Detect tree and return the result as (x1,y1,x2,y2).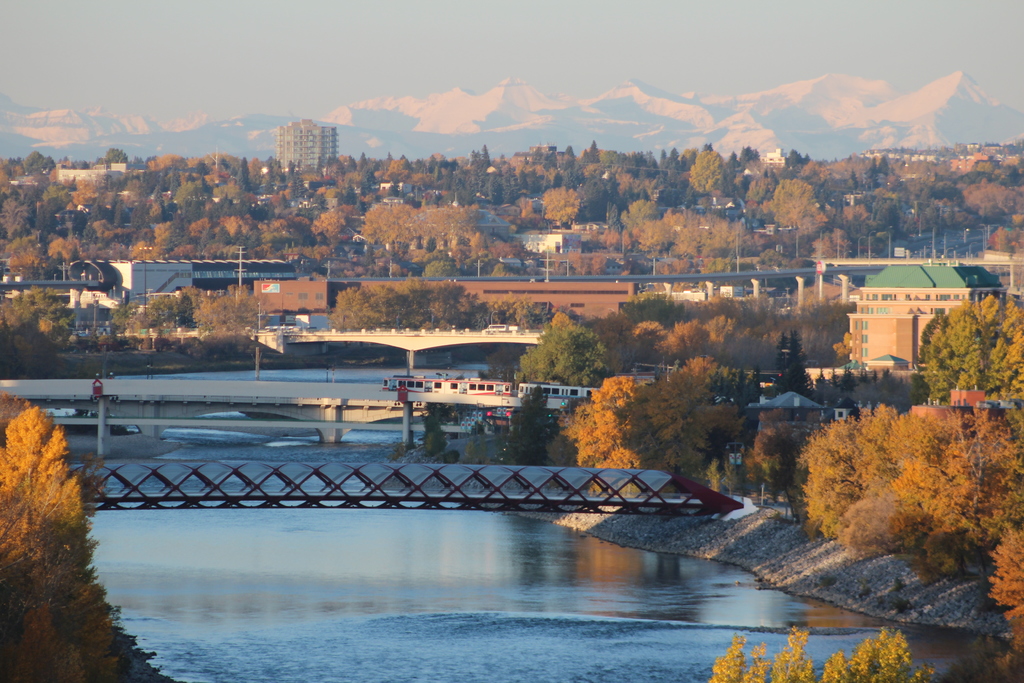
(0,380,33,461).
